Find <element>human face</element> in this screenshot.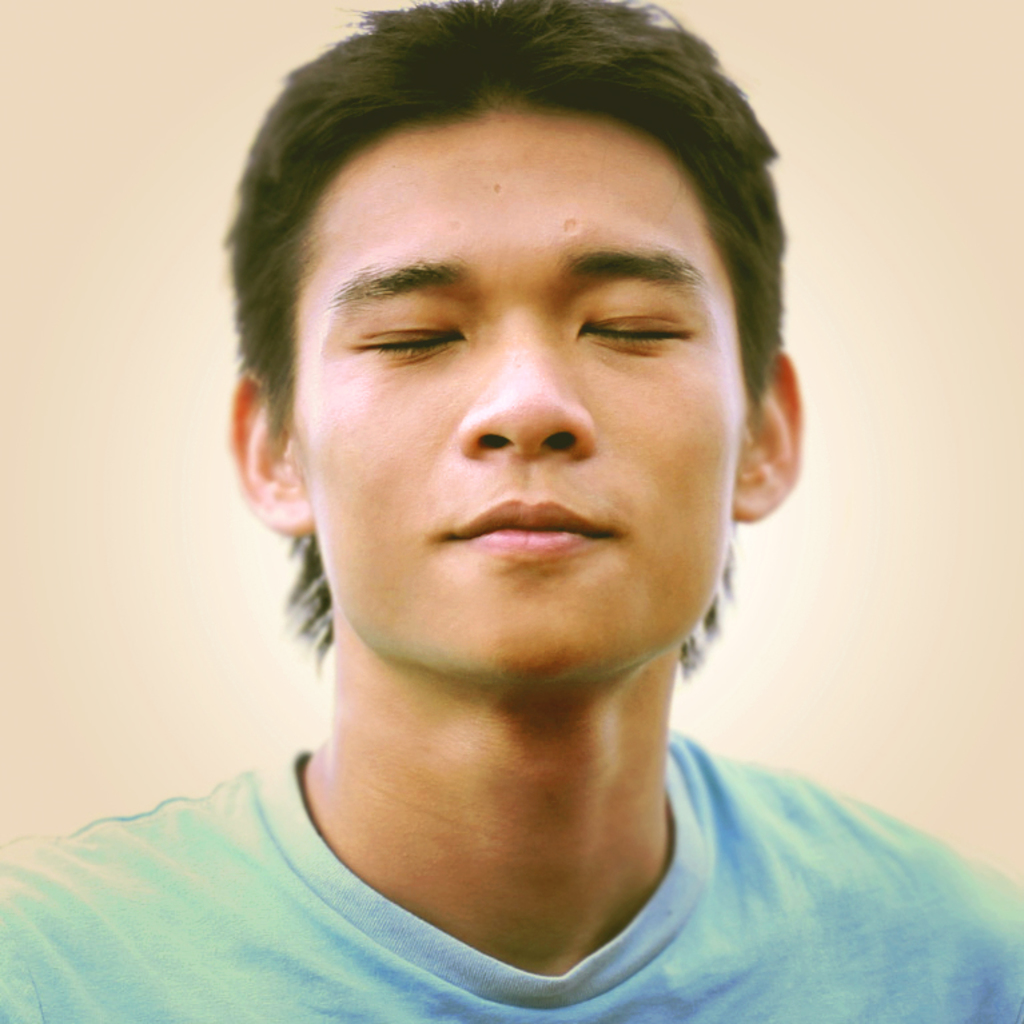
The bounding box for <element>human face</element> is [294,104,748,686].
